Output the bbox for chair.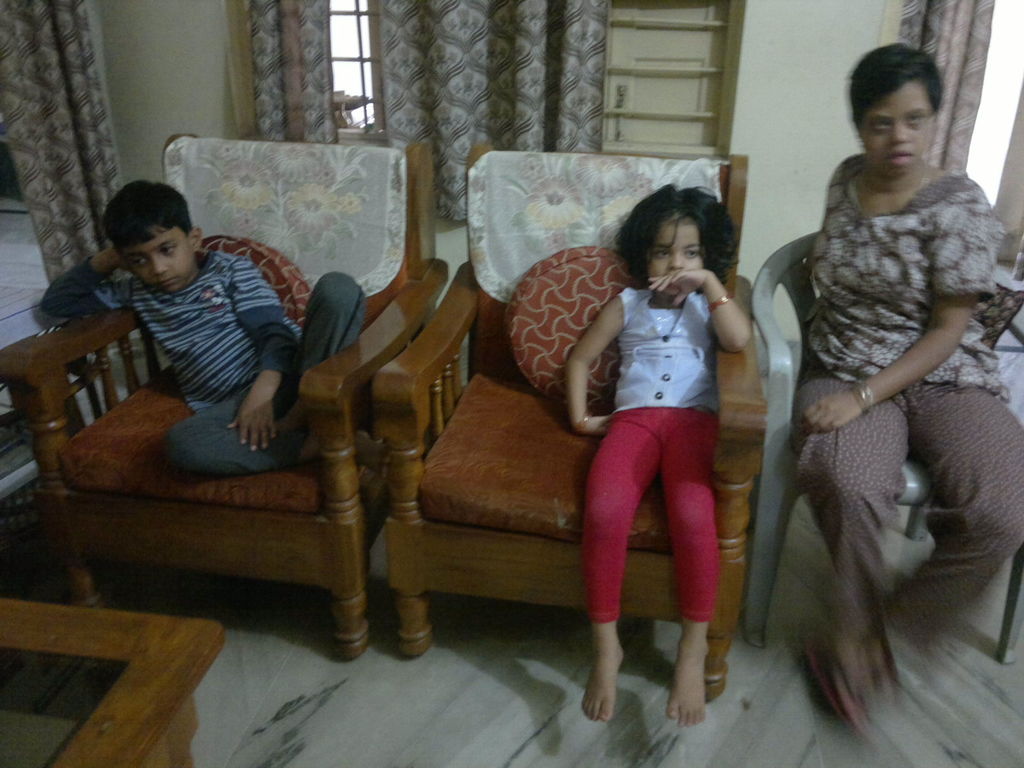
(372, 138, 777, 705).
